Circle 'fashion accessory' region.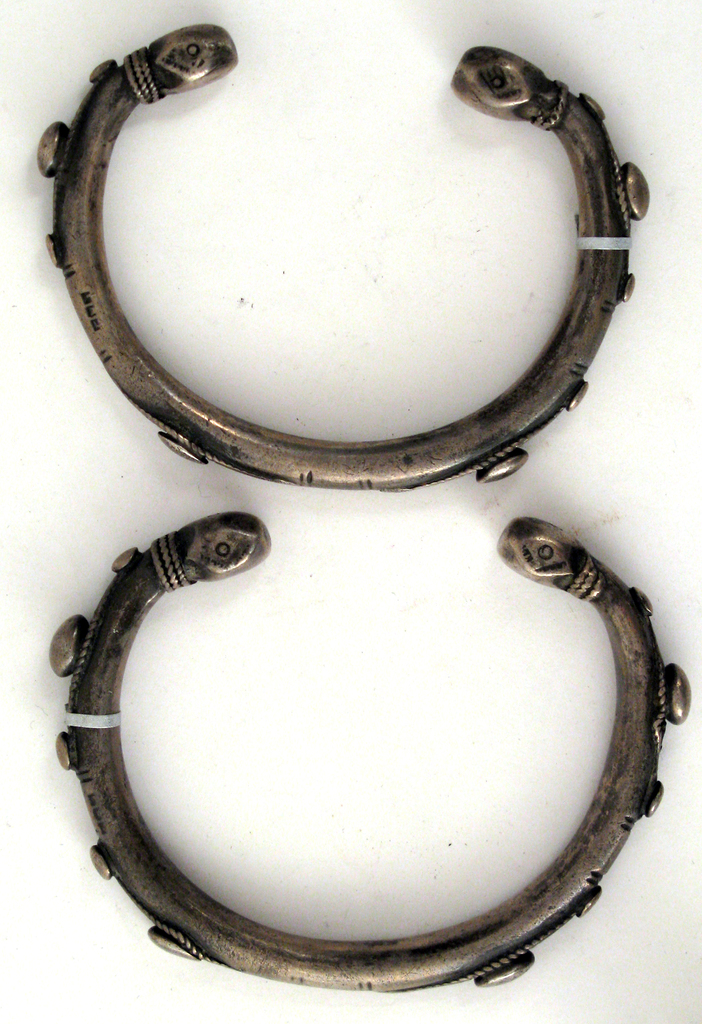
Region: 38/20/657/496.
